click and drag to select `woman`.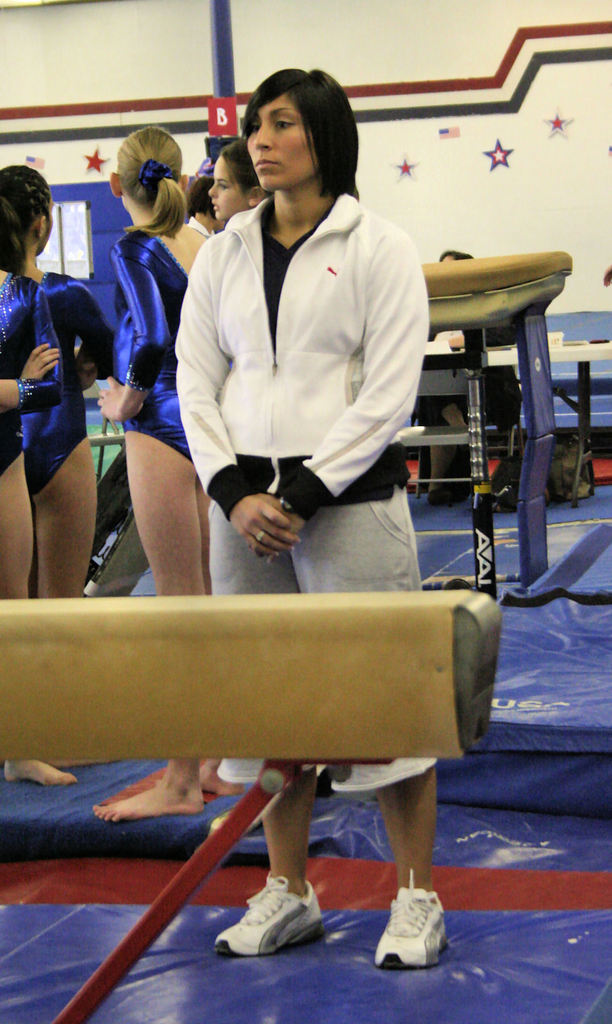
Selection: l=0, t=161, r=115, b=771.
